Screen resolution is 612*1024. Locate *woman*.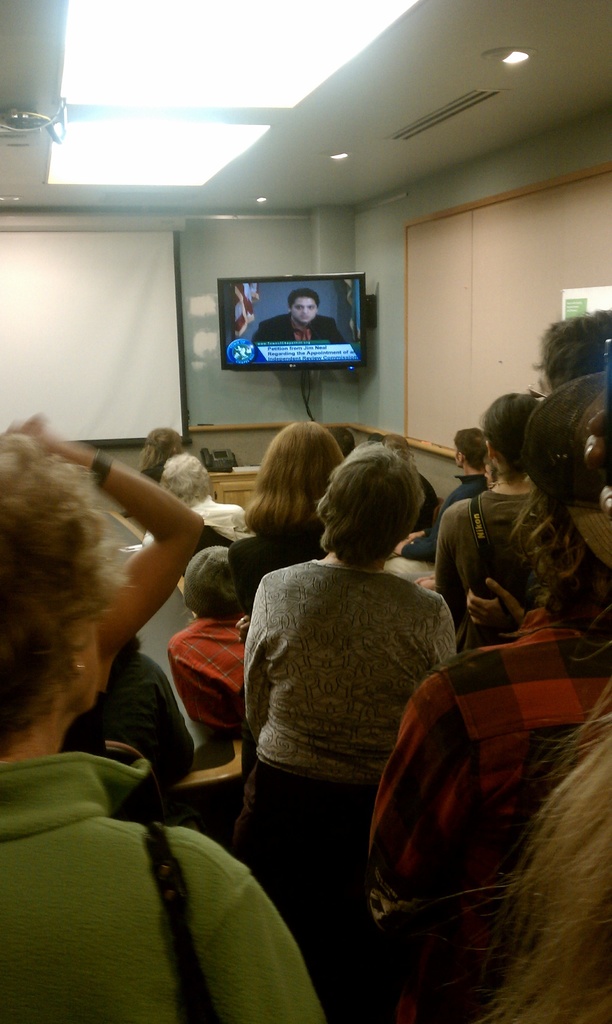
box(225, 423, 348, 643).
